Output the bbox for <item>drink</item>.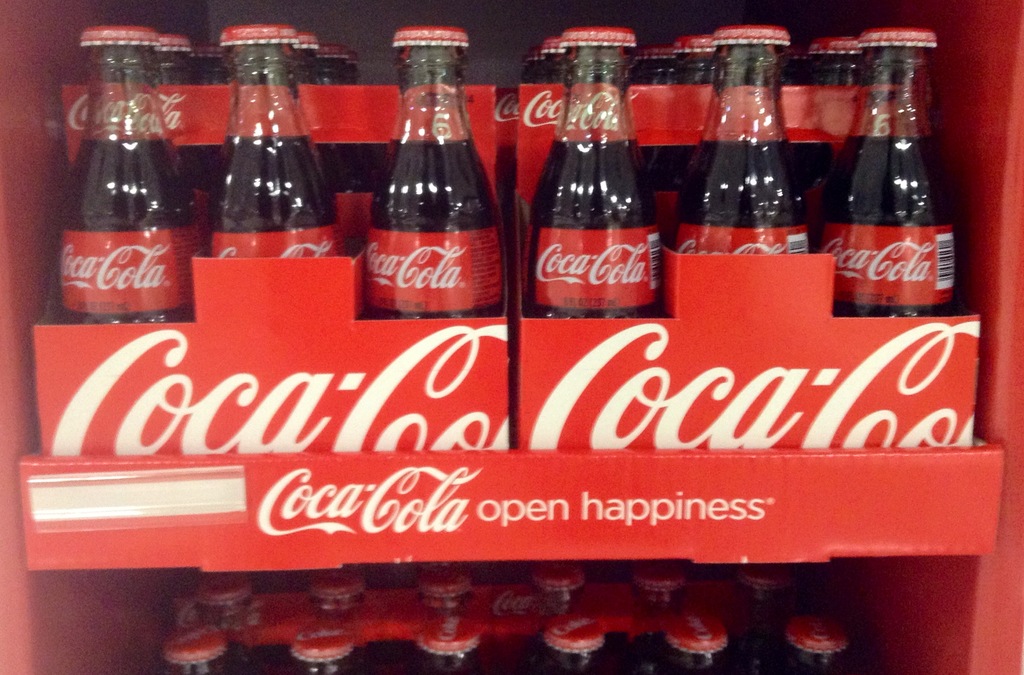
bbox=(212, 131, 350, 266).
